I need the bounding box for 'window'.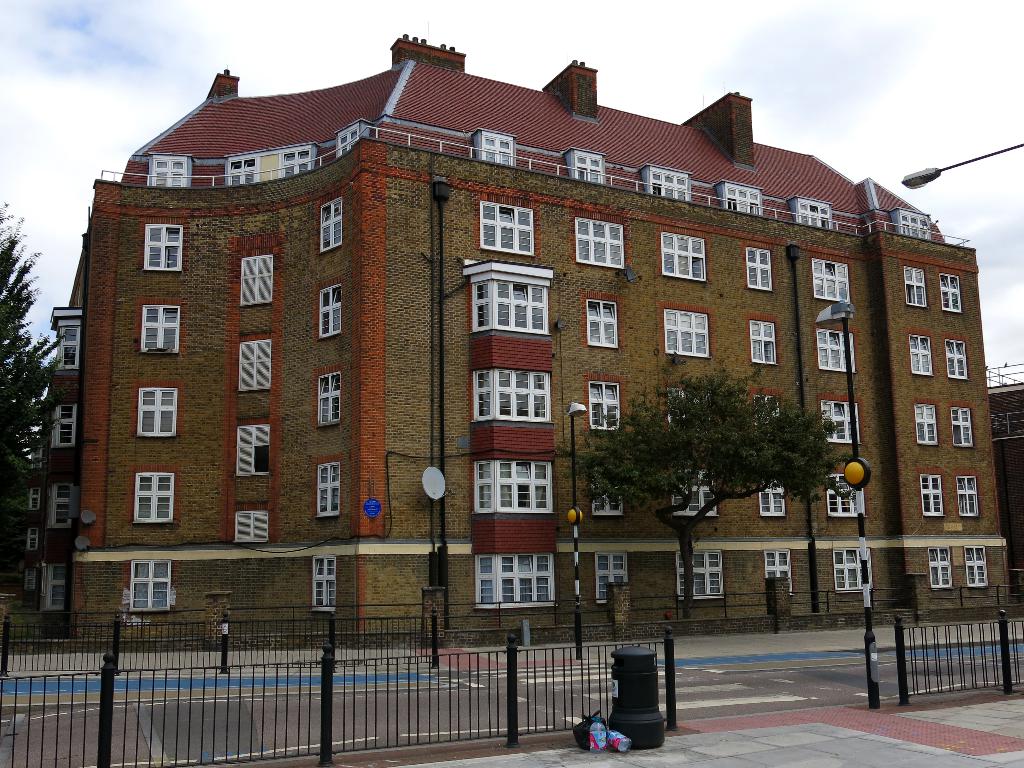
Here it is: 767/550/797/597.
